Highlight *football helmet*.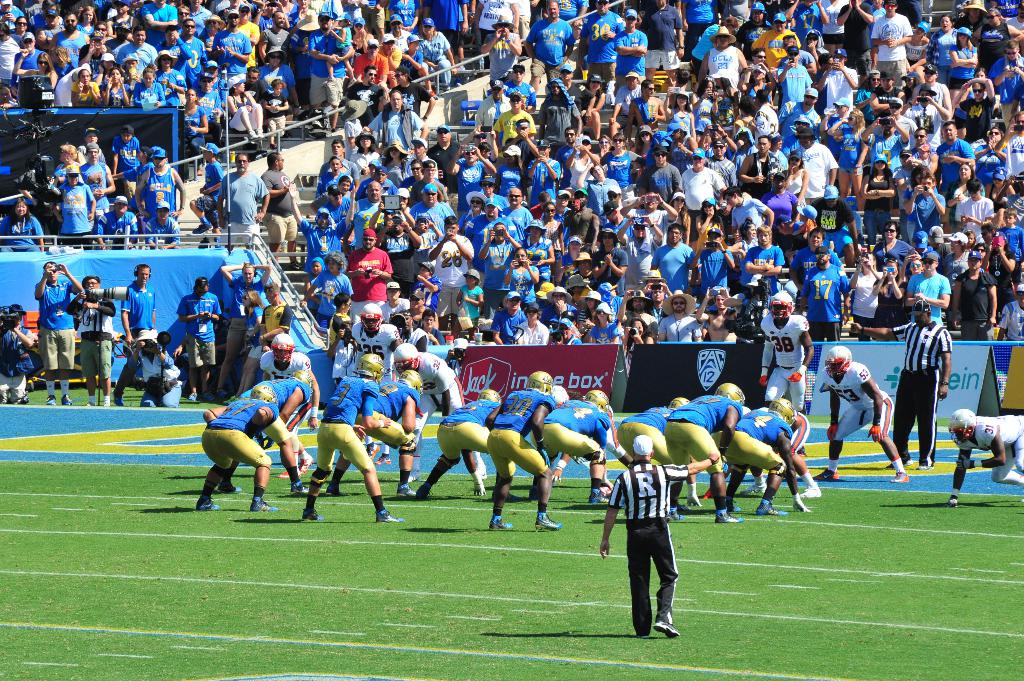
Highlighted region: 359 300 383 330.
